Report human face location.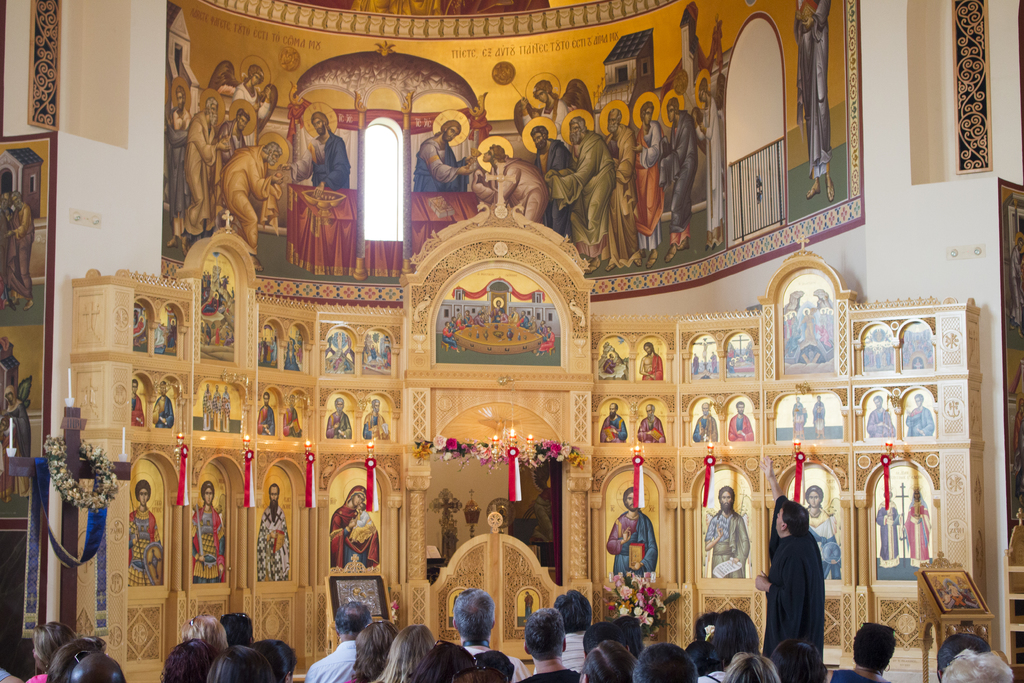
Report: crop(204, 484, 214, 504).
